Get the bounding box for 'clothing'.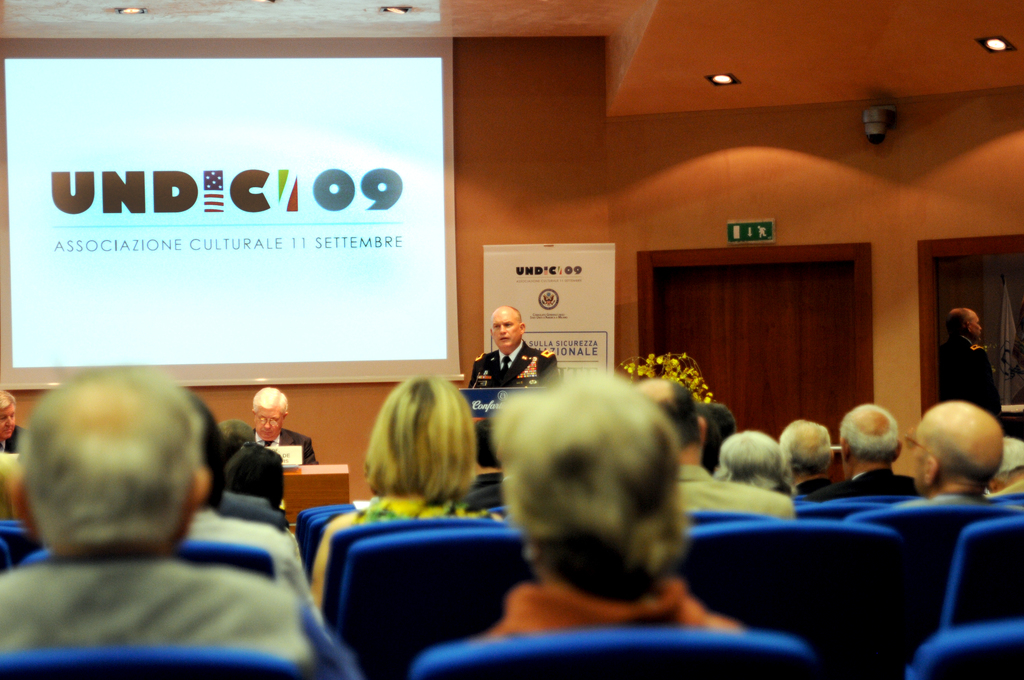
bbox(929, 492, 996, 508).
